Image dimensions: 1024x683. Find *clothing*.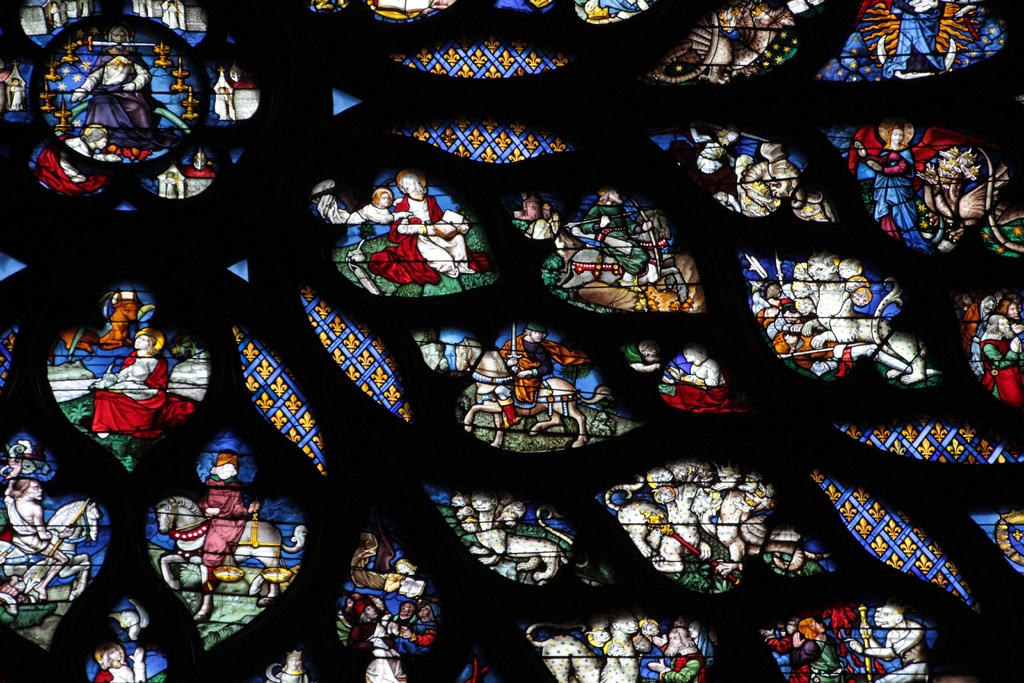
(left=860, top=145, right=927, bottom=243).
